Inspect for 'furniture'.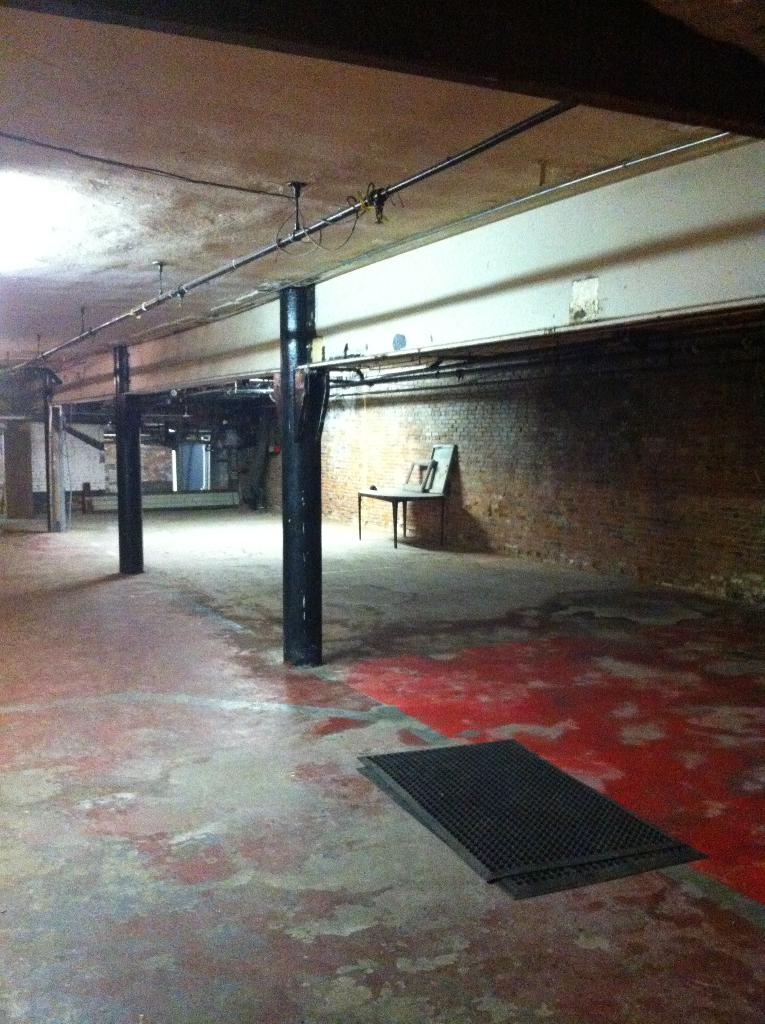
Inspection: rect(355, 439, 460, 547).
